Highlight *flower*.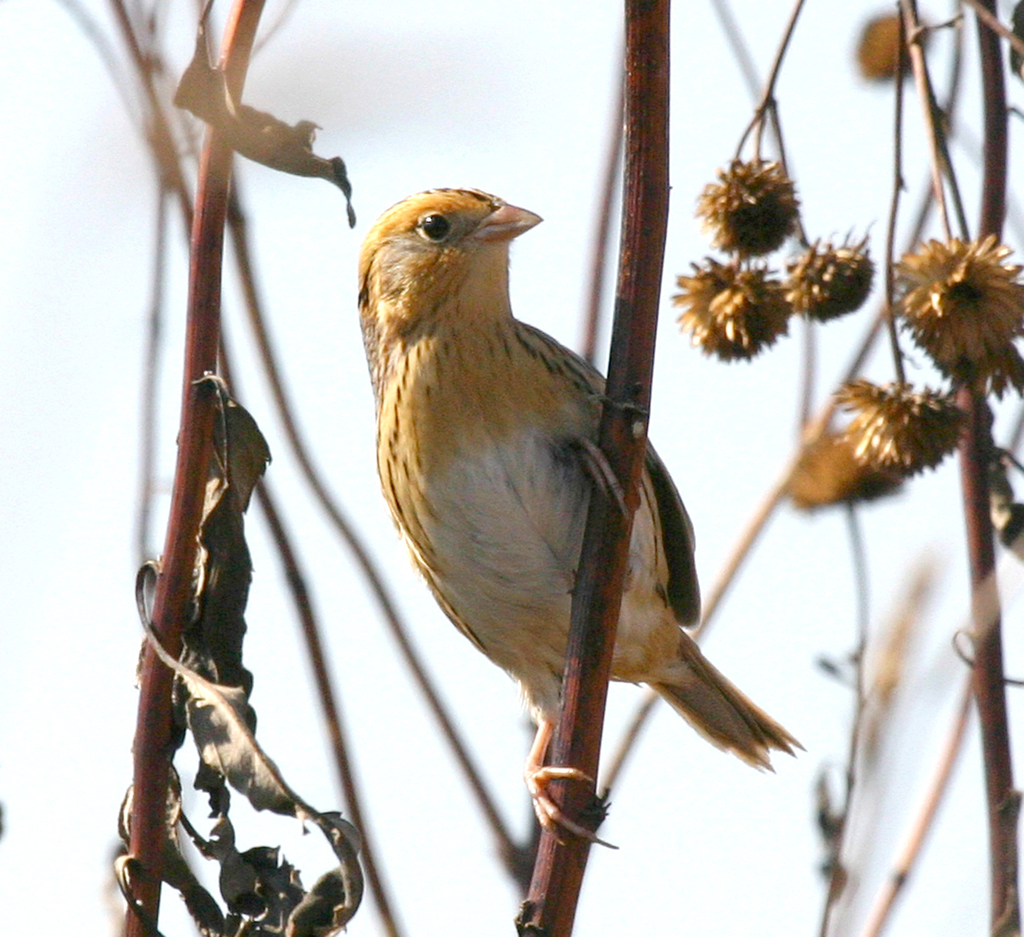
Highlighted region: <box>786,424,898,506</box>.
